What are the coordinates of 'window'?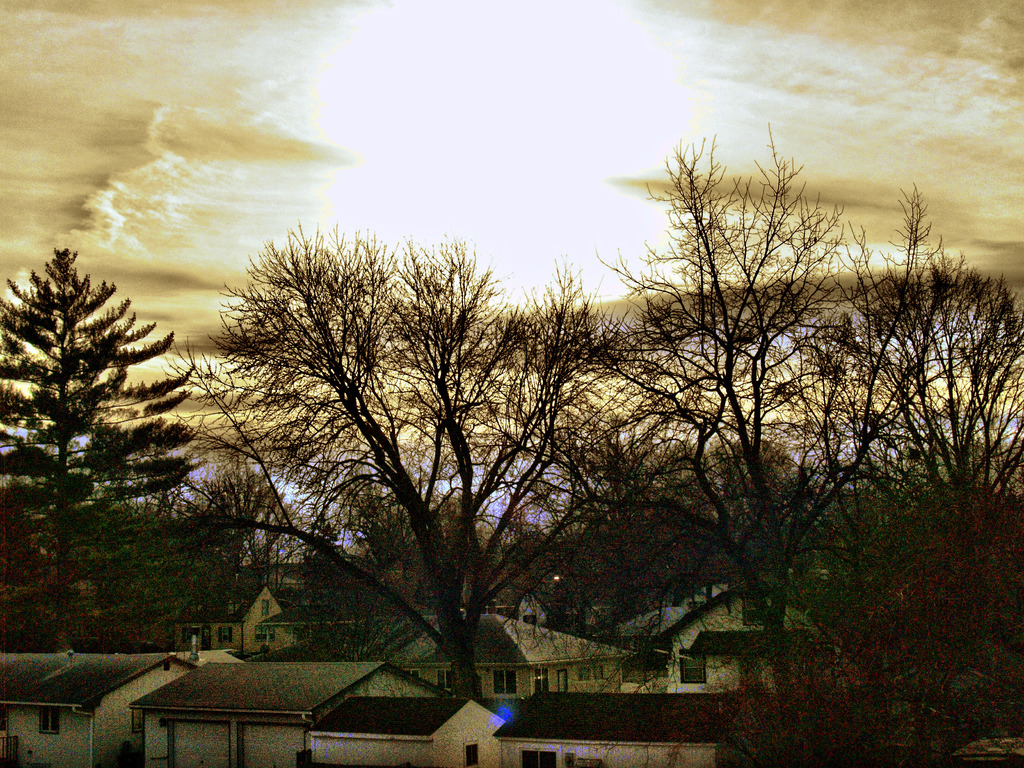
493/671/517/696.
